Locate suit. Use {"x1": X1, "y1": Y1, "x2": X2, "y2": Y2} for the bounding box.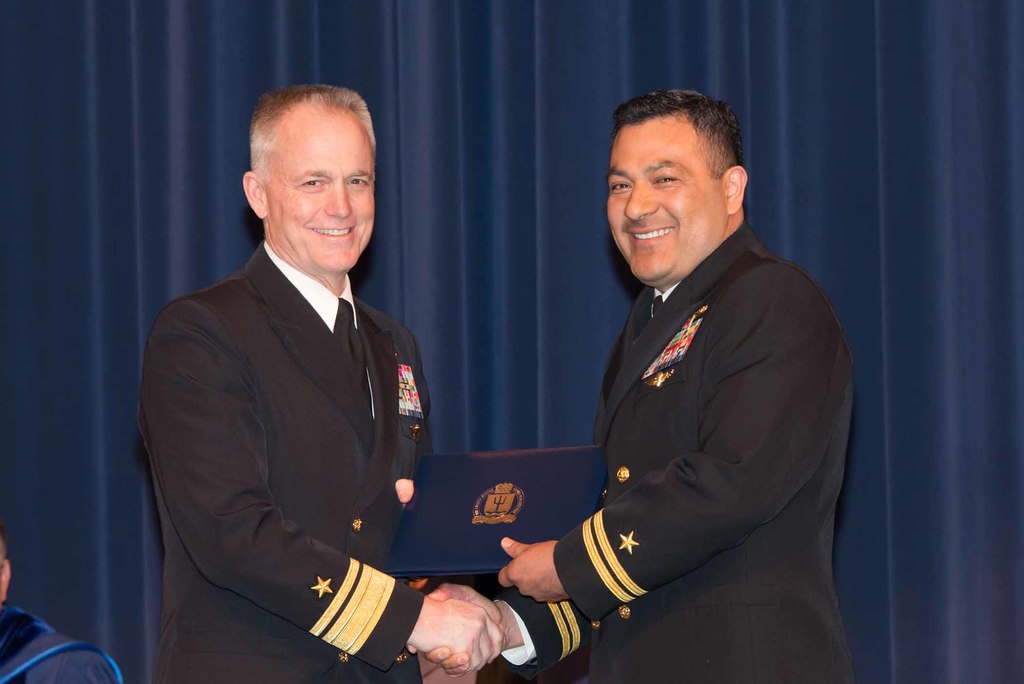
{"x1": 136, "y1": 156, "x2": 462, "y2": 667}.
